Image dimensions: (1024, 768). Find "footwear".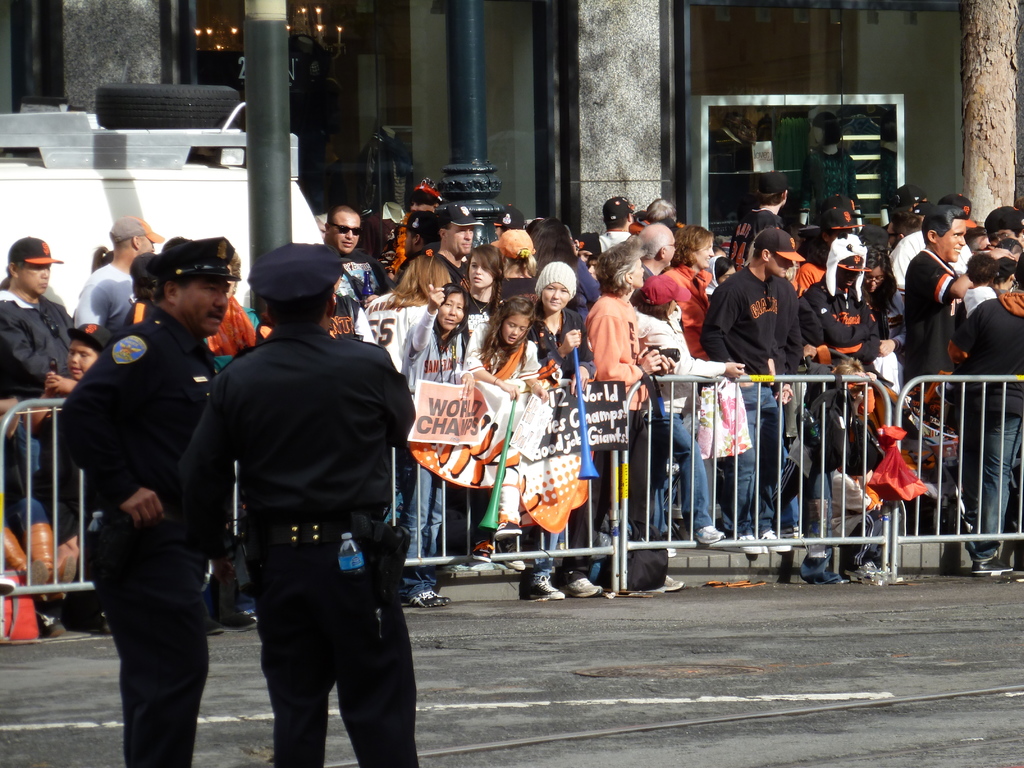
<box>517,575,565,598</box>.
